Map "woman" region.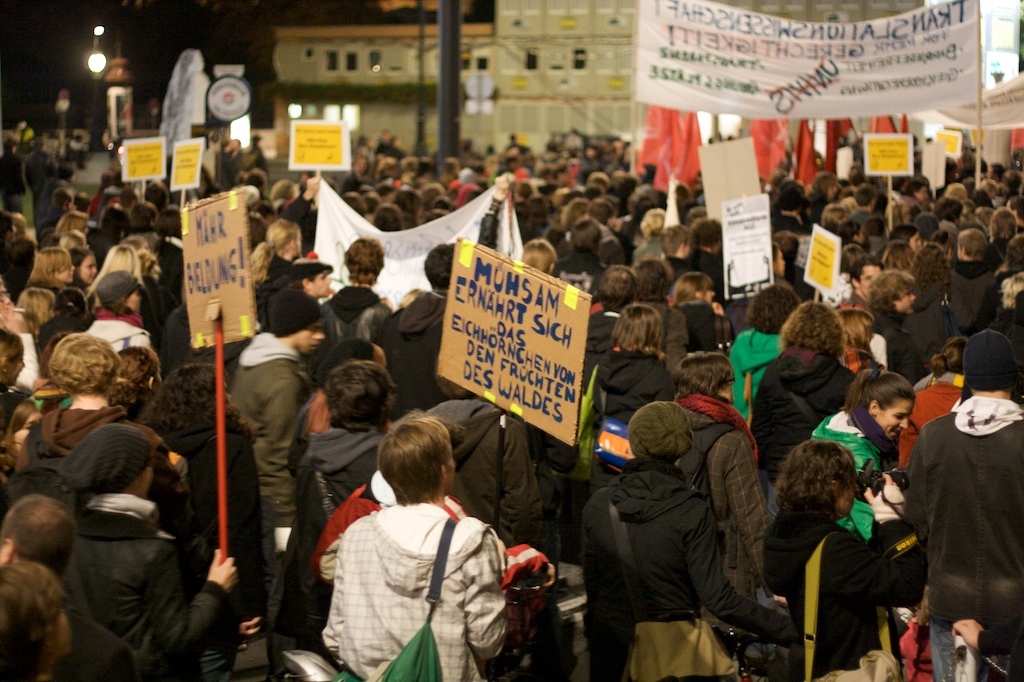
Mapped to (130,353,273,599).
